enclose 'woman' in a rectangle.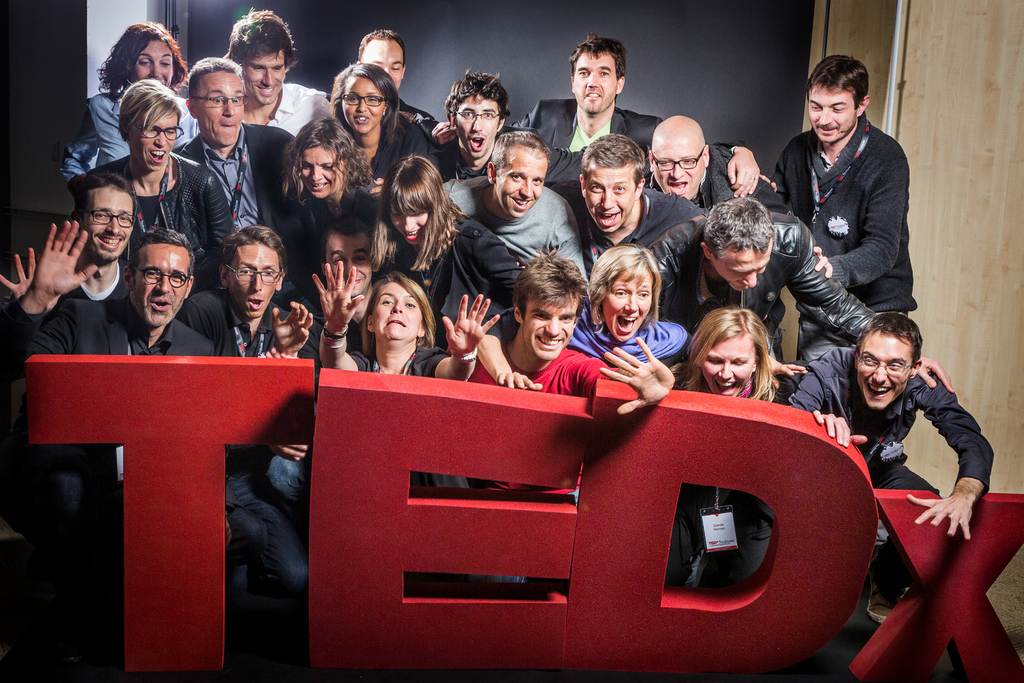
<region>670, 302, 799, 552</region>.
